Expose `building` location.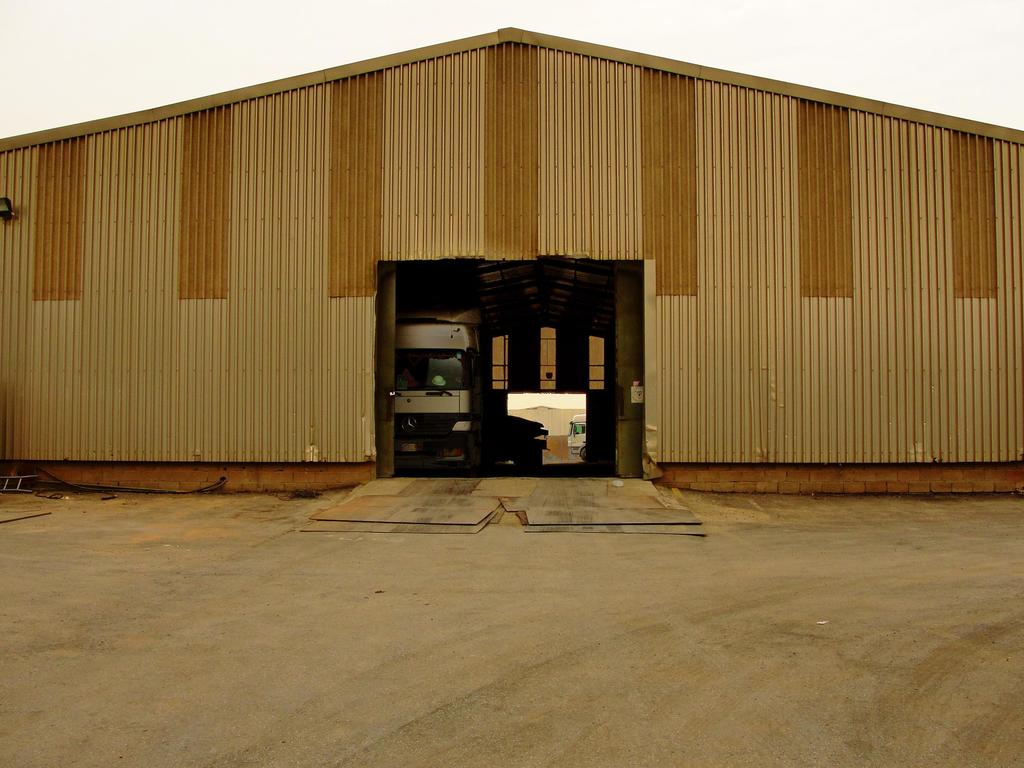
Exposed at region(0, 27, 1023, 498).
